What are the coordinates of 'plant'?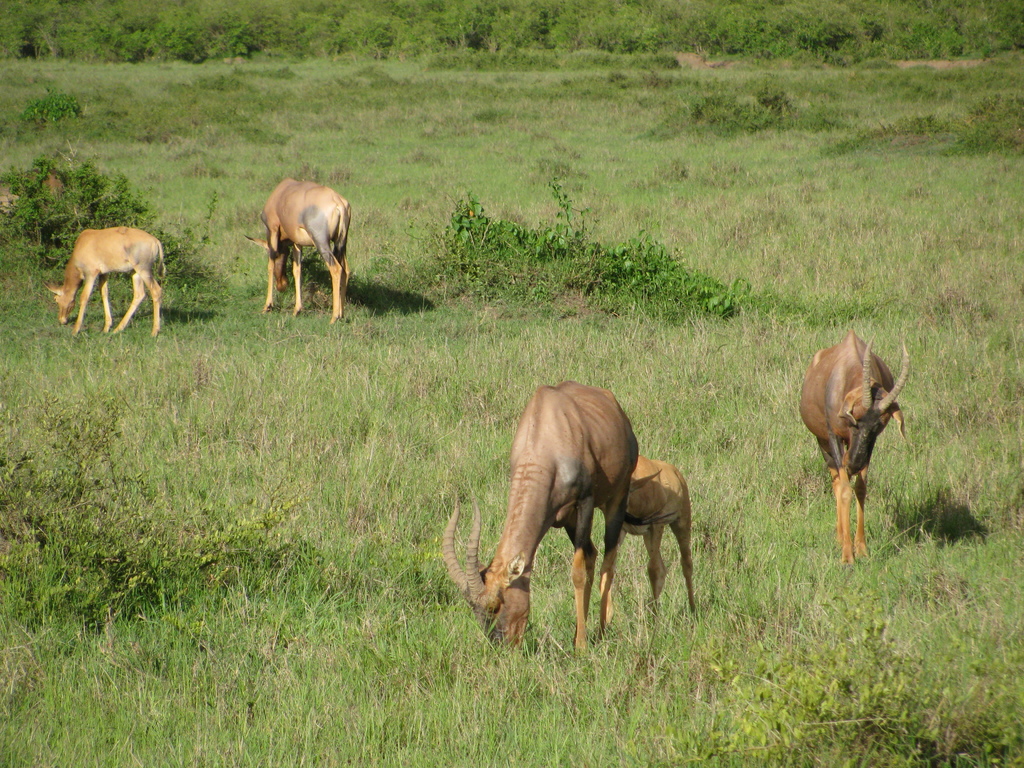
{"x1": 935, "y1": 68, "x2": 1023, "y2": 155}.
